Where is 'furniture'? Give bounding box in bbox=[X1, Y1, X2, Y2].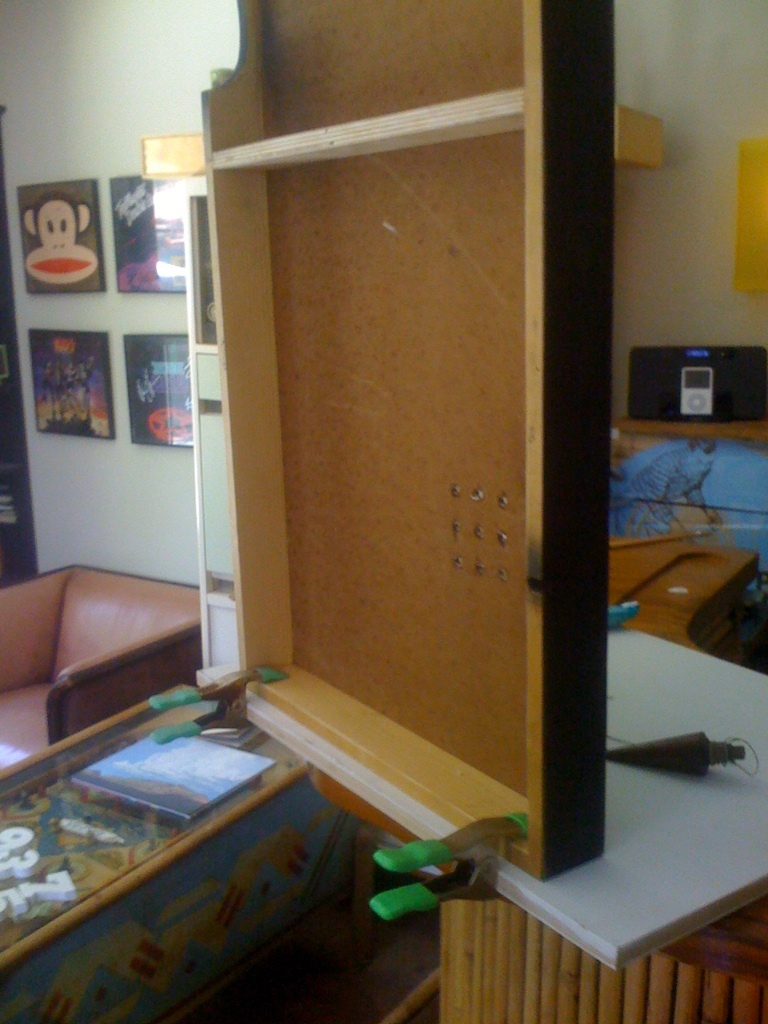
bbox=[615, 413, 767, 443].
